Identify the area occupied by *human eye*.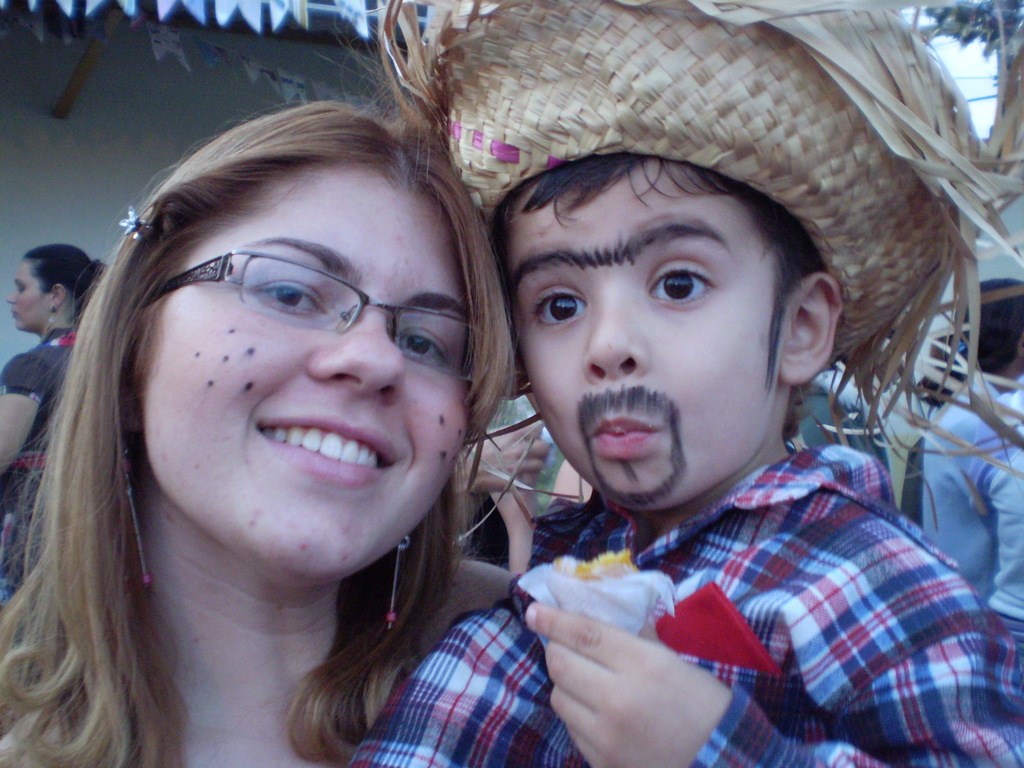
Area: 527, 283, 583, 335.
